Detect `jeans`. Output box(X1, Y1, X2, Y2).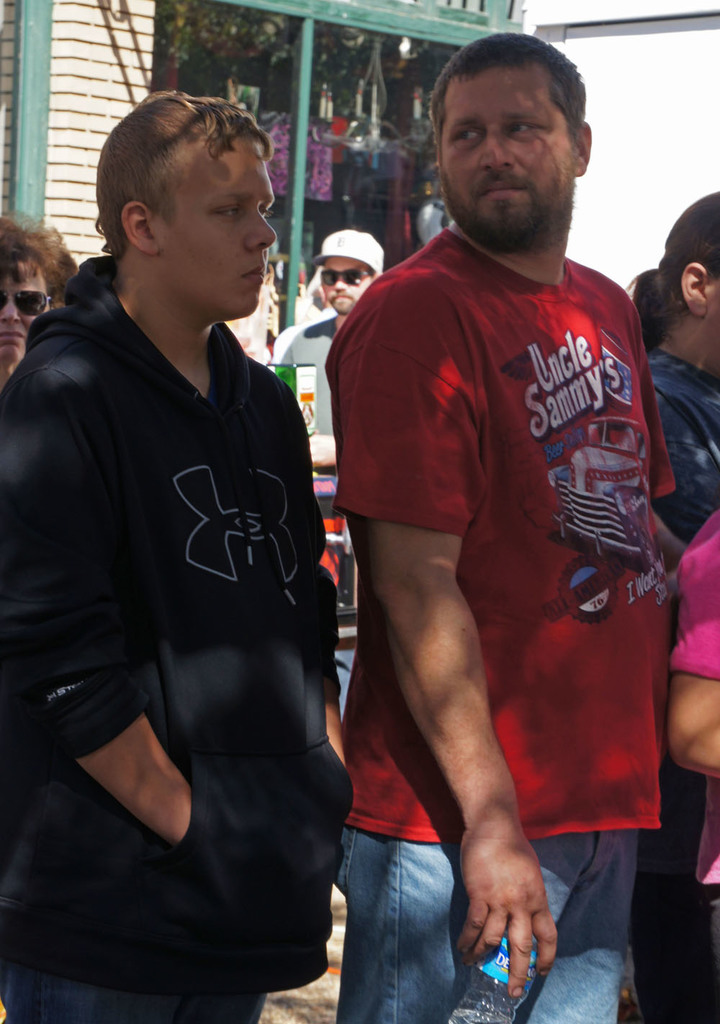
box(333, 834, 639, 872).
